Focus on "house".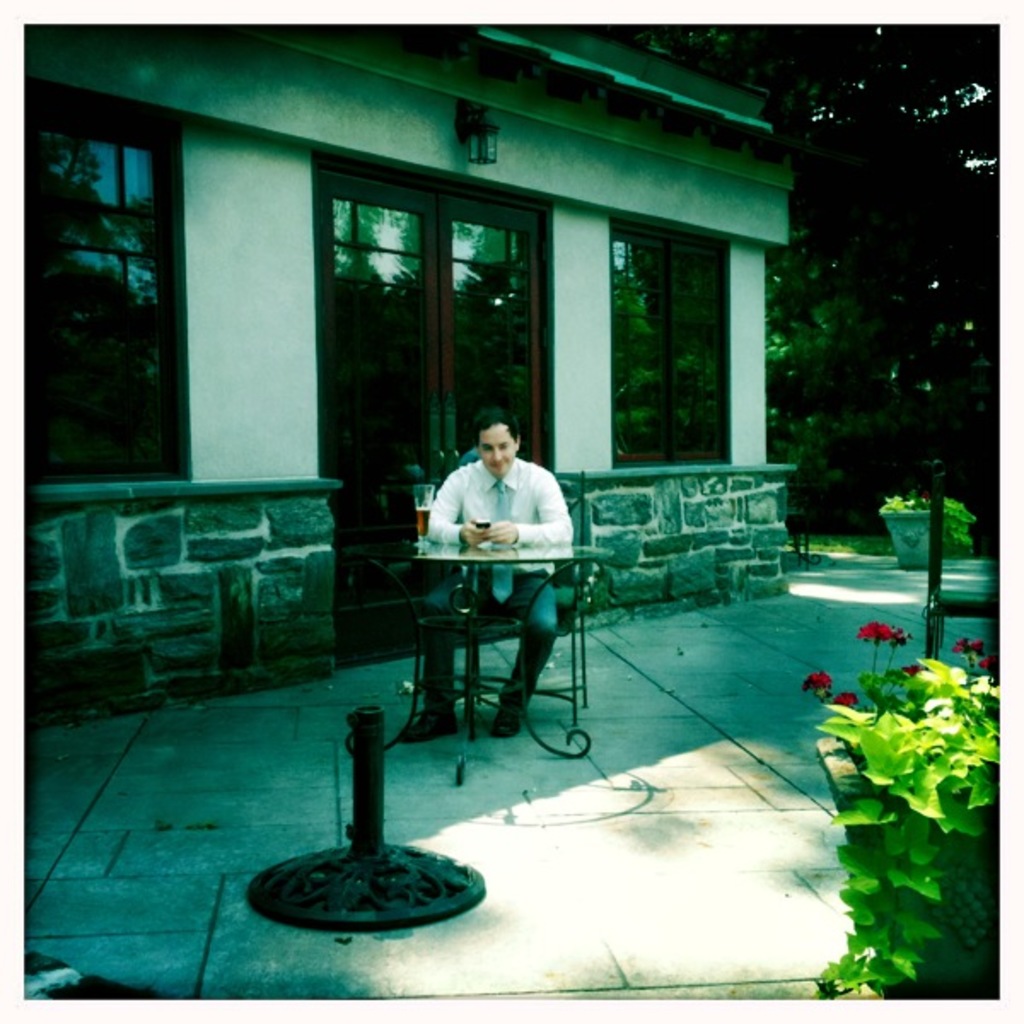
Focused at crop(48, 36, 870, 635).
